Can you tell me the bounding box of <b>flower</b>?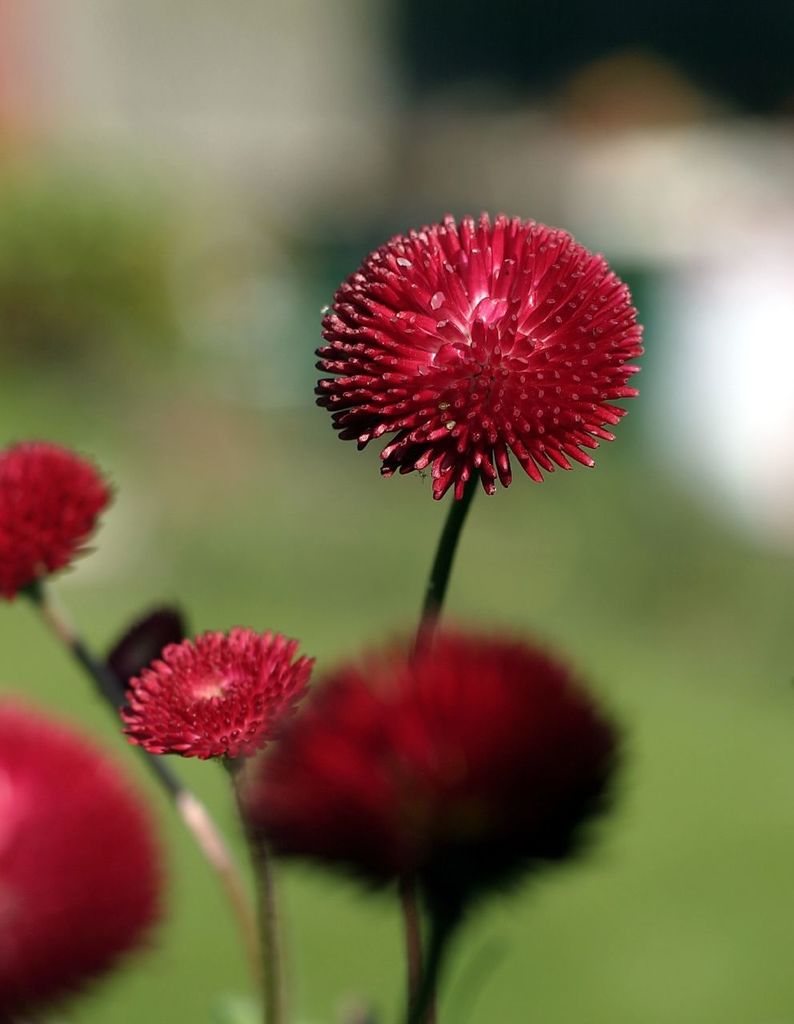
left=0, top=440, right=119, bottom=602.
